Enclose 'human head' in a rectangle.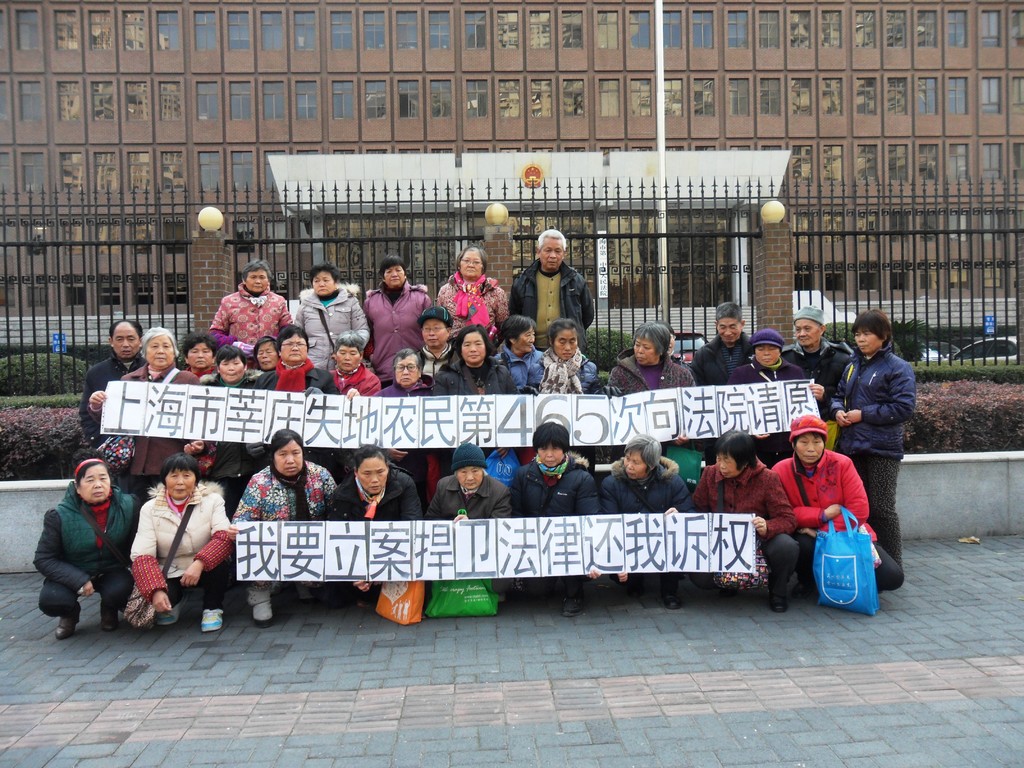
pyautogui.locateOnScreen(621, 434, 662, 479).
